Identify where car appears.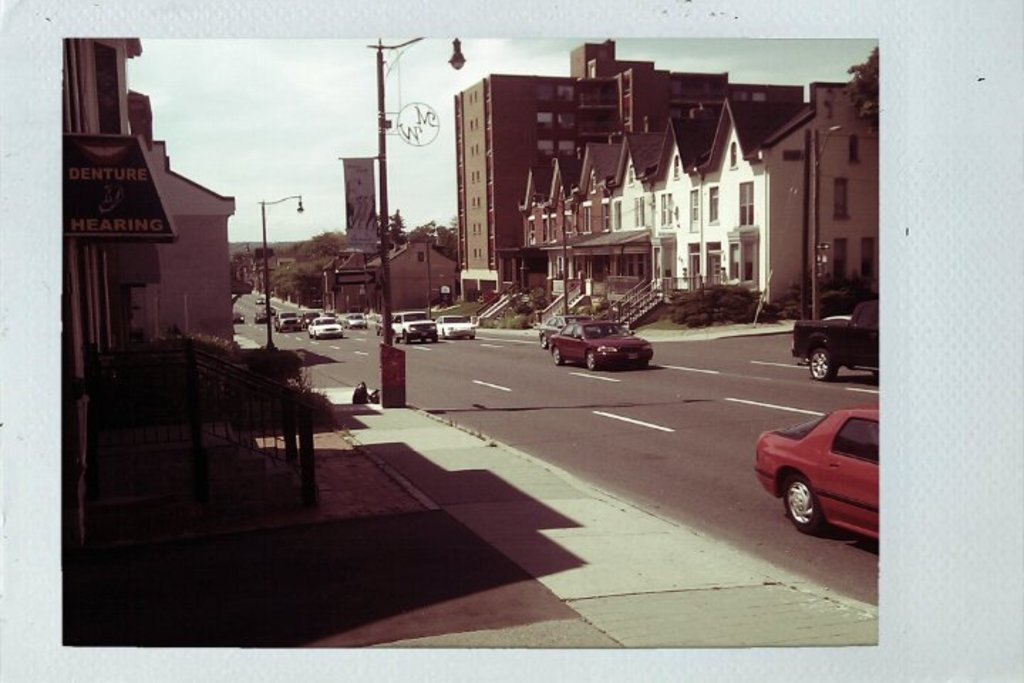
Appears at (741, 394, 883, 545).
